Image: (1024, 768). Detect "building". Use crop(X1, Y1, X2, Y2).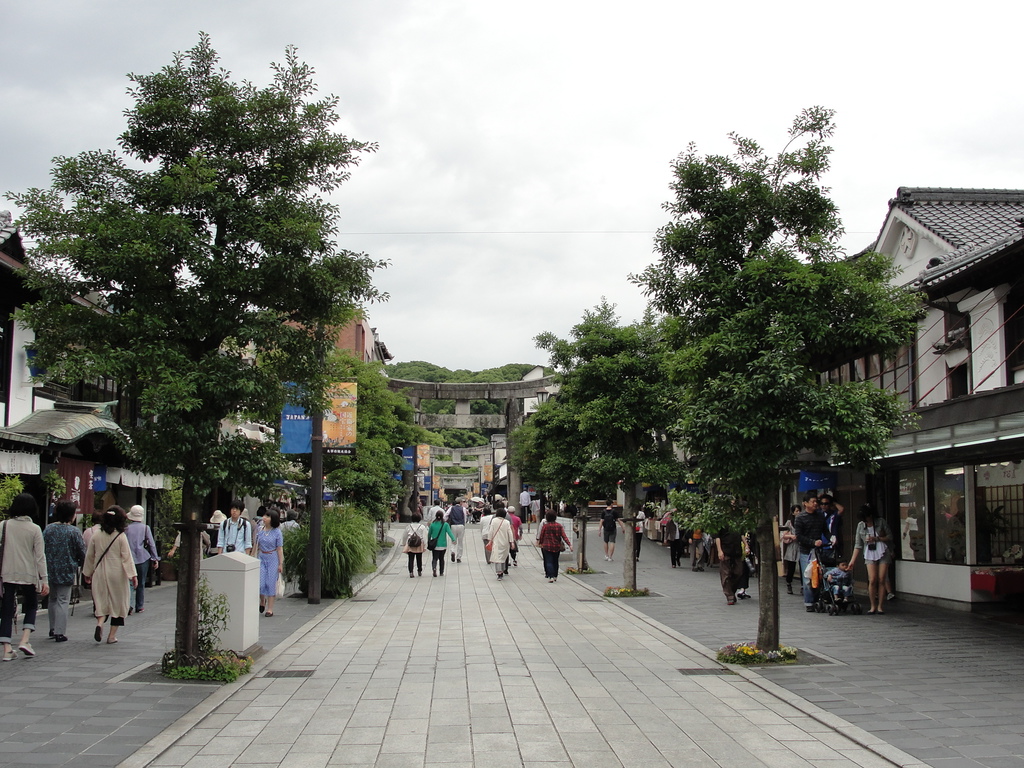
crop(261, 302, 395, 381).
